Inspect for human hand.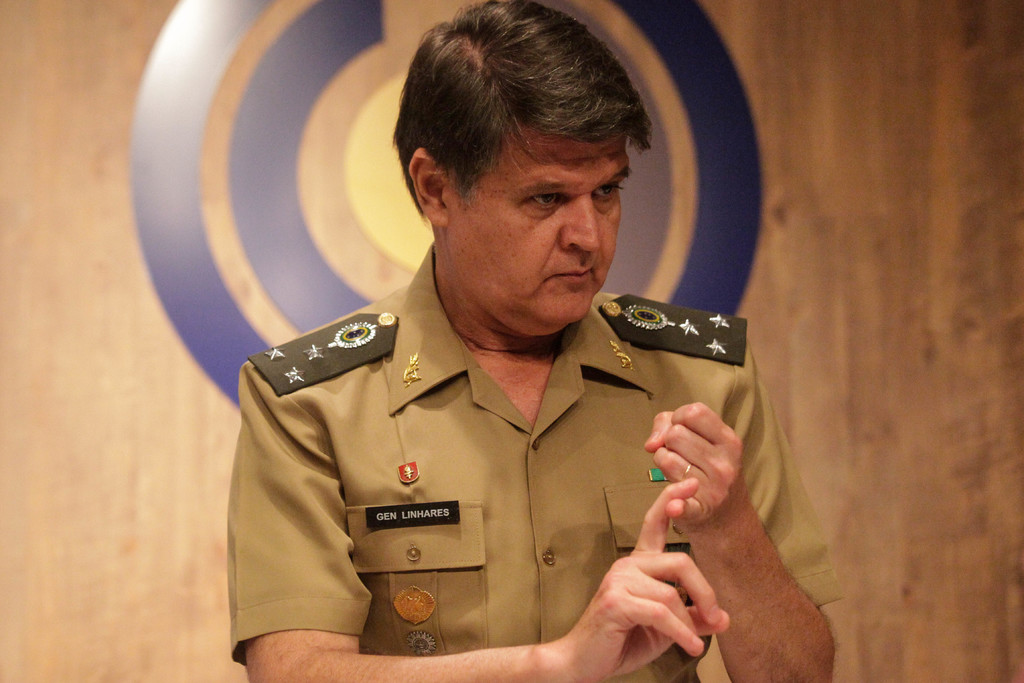
Inspection: select_region(564, 475, 732, 682).
